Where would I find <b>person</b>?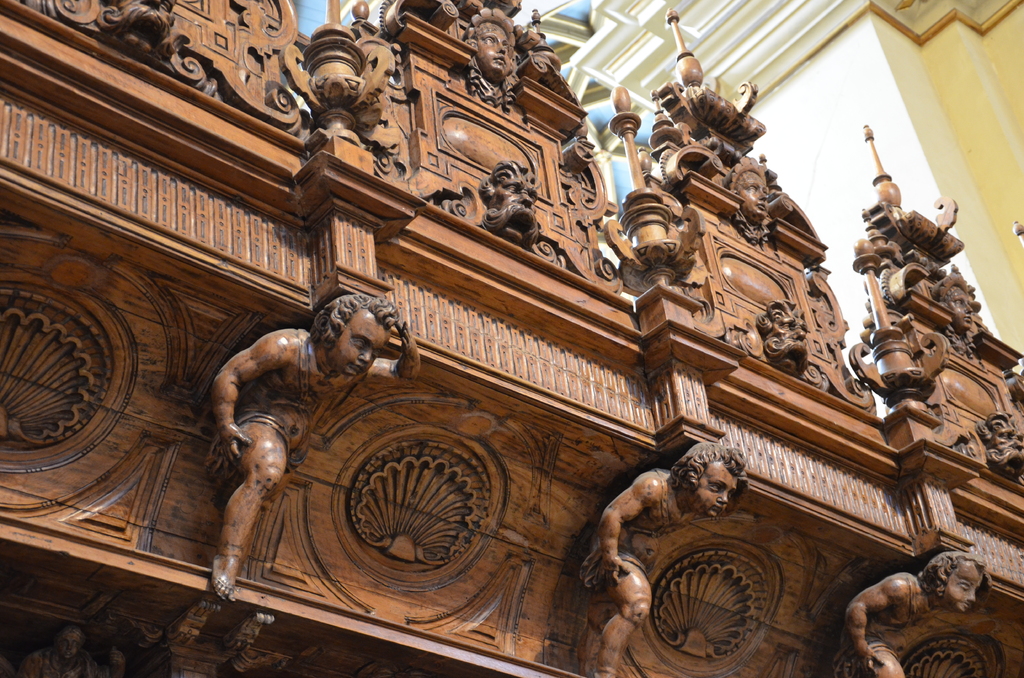
At <region>836, 551, 985, 677</region>.
